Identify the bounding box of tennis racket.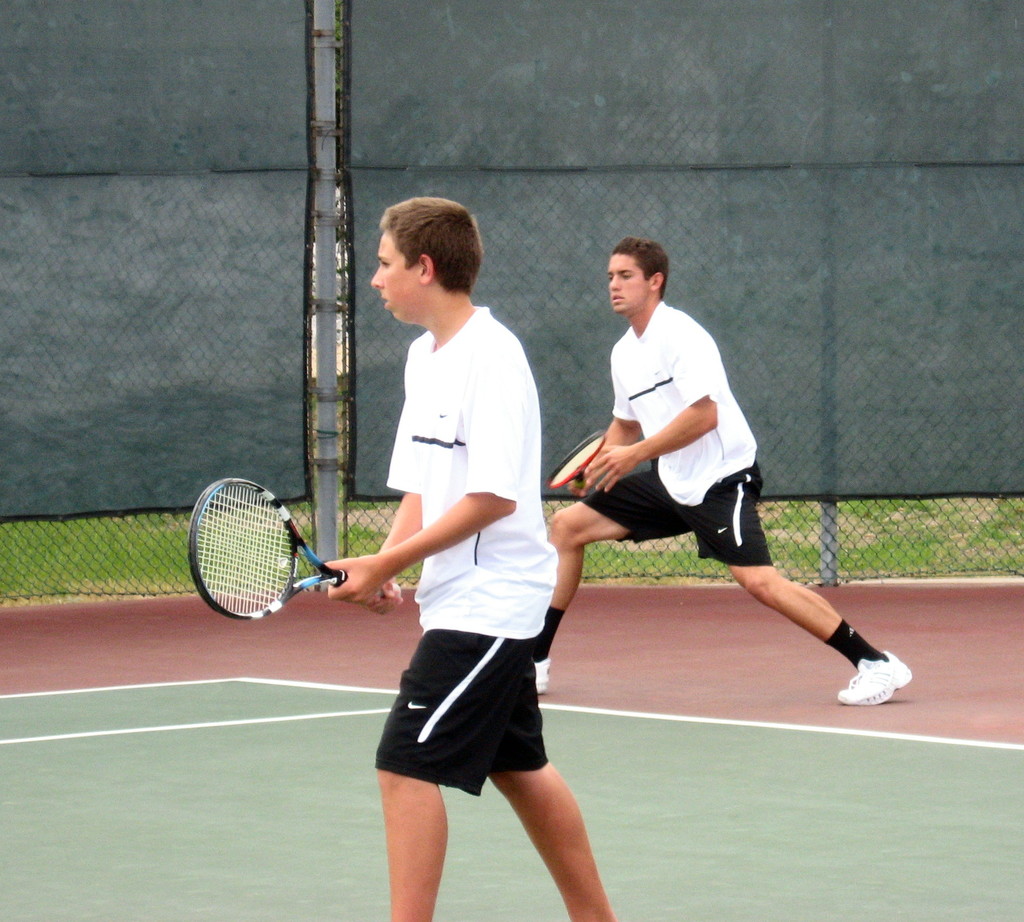
box=[184, 476, 401, 623].
